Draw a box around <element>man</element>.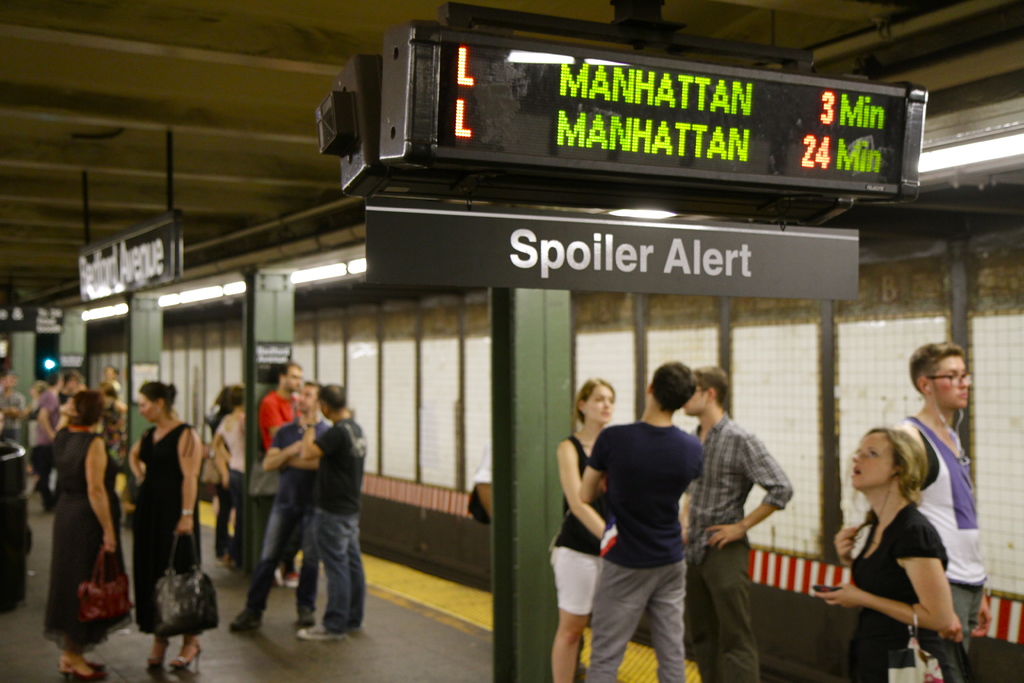
crop(224, 384, 328, 641).
